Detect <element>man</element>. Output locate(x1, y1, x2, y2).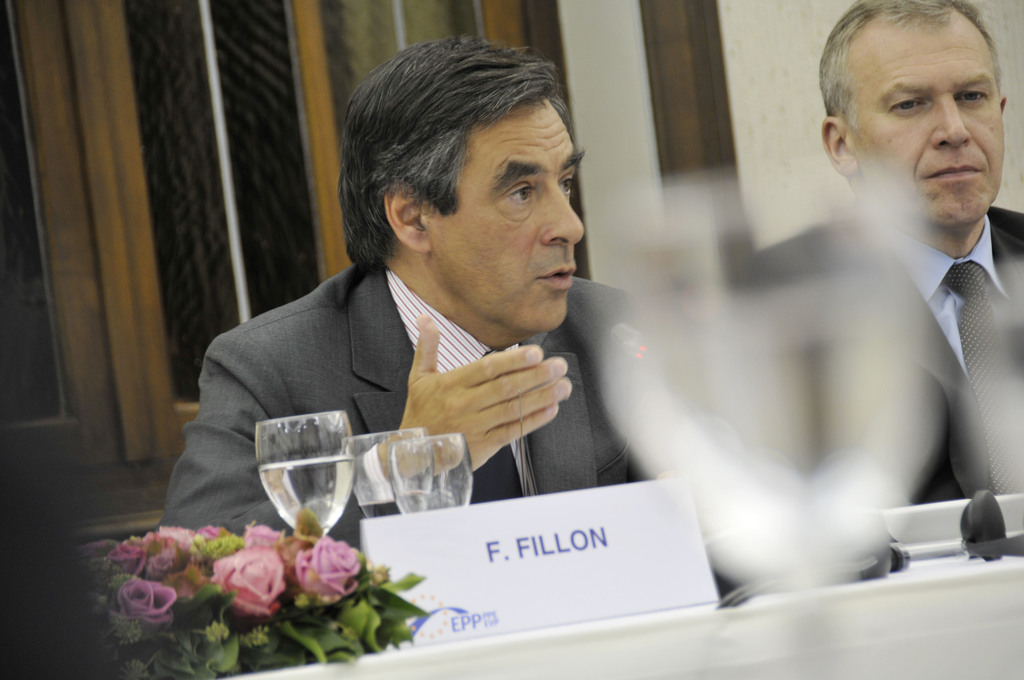
locate(147, 30, 808, 594).
